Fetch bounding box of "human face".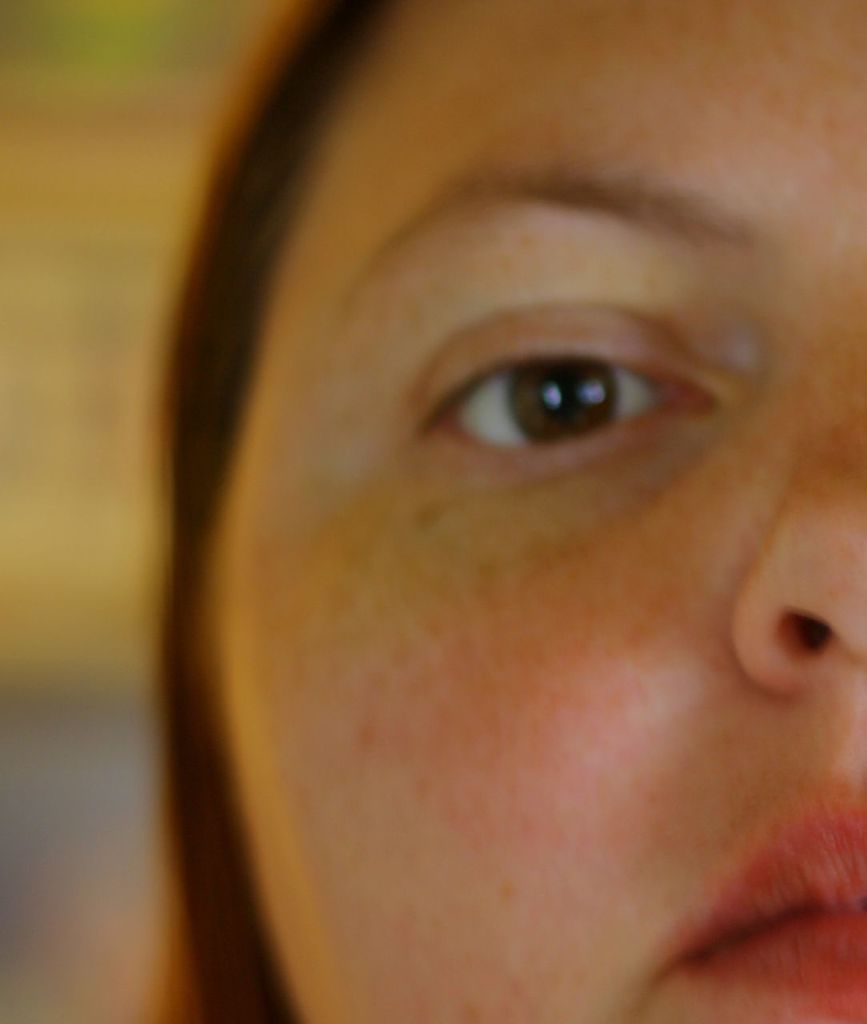
Bbox: select_region(210, 0, 866, 1023).
